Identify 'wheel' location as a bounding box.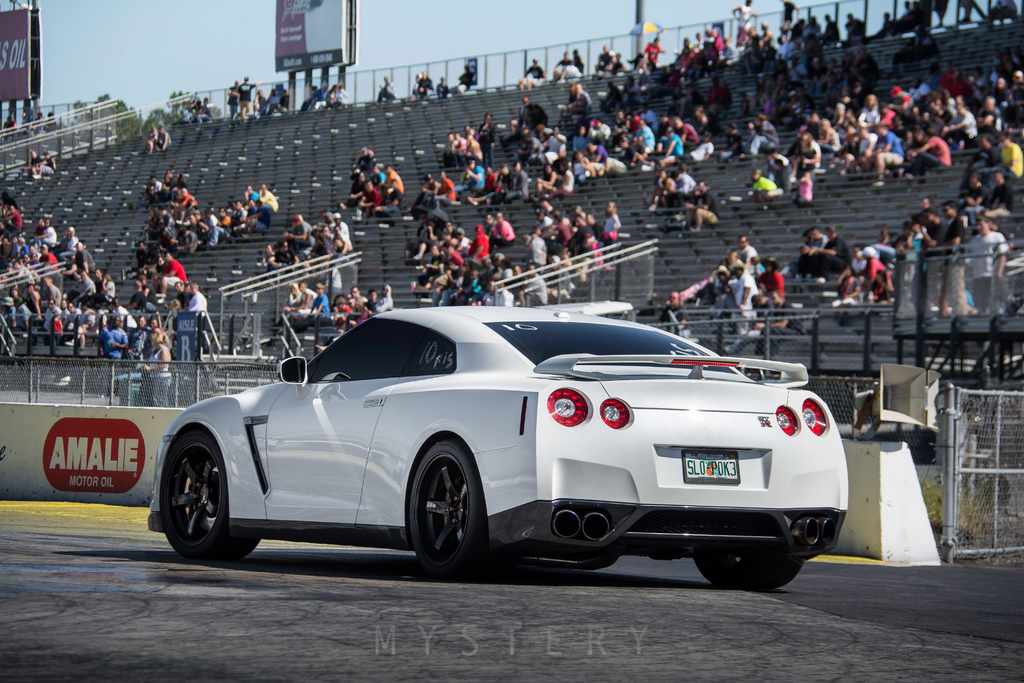
locate(695, 509, 806, 593).
